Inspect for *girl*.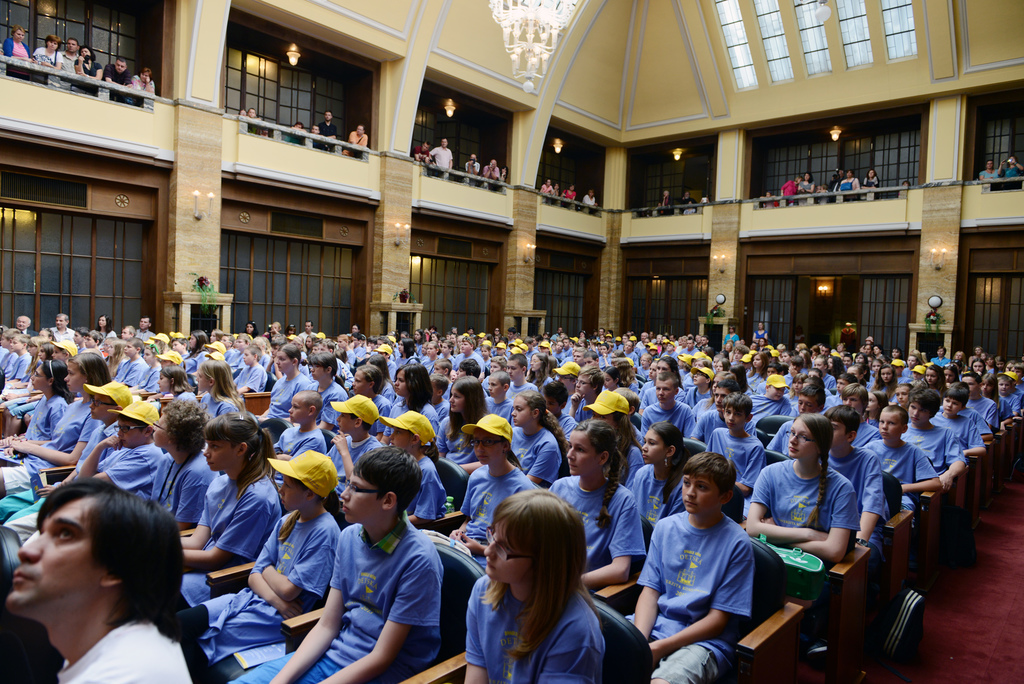
Inspection: <region>447, 412, 537, 570</region>.
